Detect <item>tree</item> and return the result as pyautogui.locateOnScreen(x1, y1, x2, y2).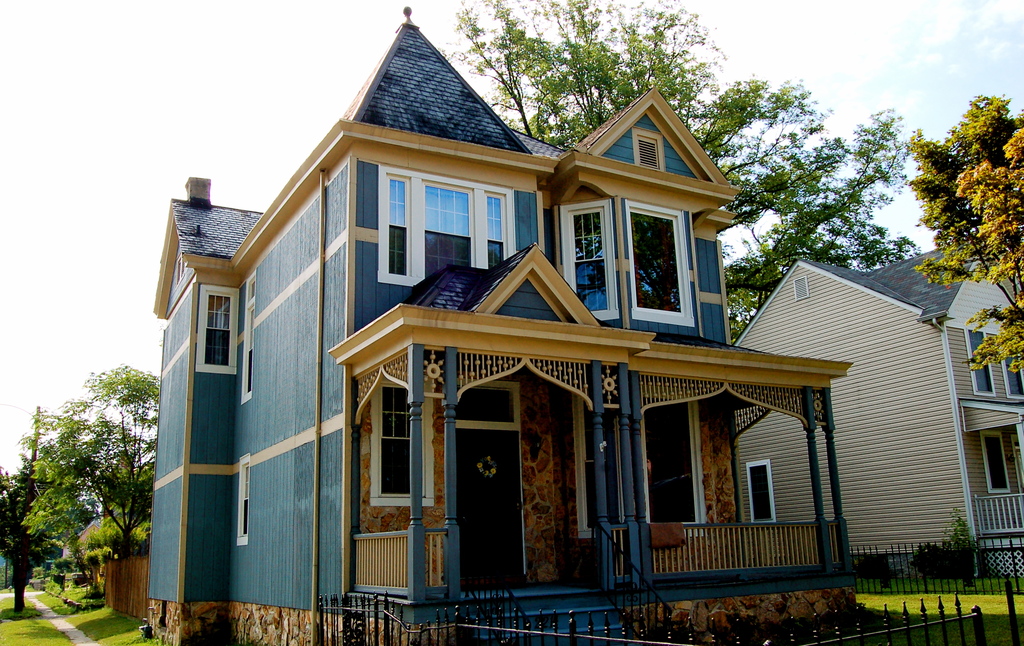
pyautogui.locateOnScreen(428, 0, 858, 254).
